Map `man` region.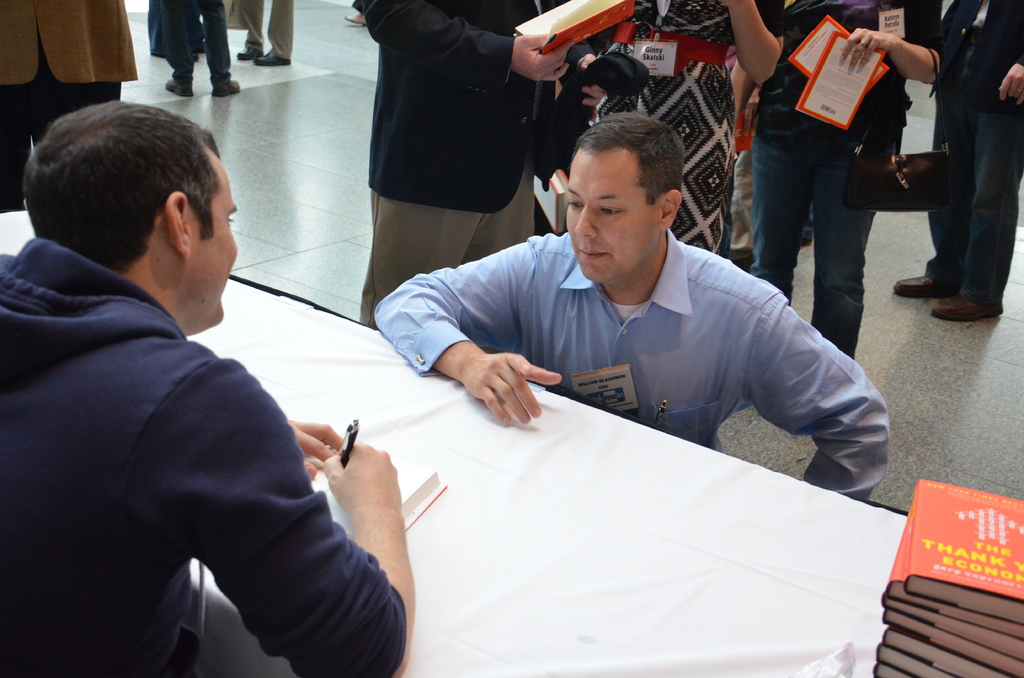
Mapped to (358,0,607,328).
